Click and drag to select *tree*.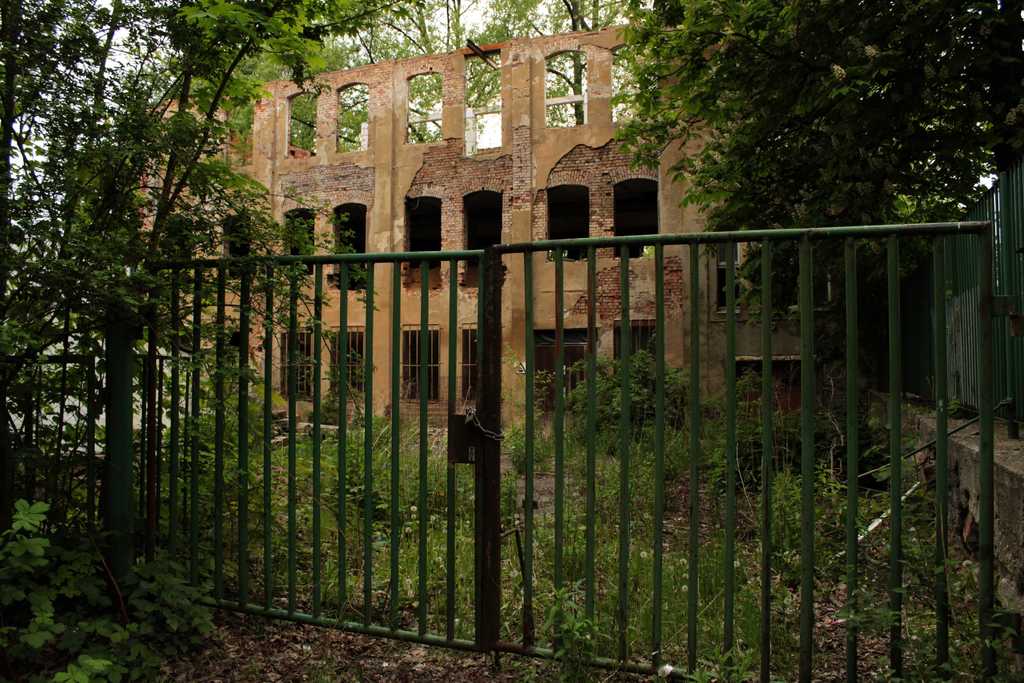
Selection: bbox=(486, 0, 639, 124).
